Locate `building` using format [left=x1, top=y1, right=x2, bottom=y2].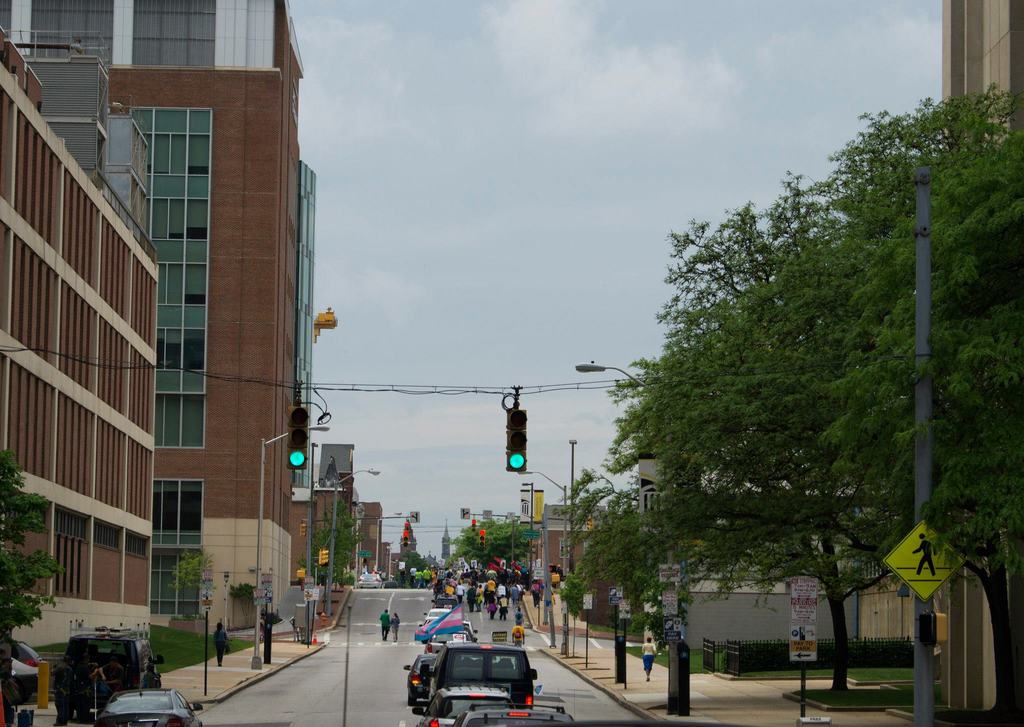
[left=0, top=0, right=317, bottom=628].
